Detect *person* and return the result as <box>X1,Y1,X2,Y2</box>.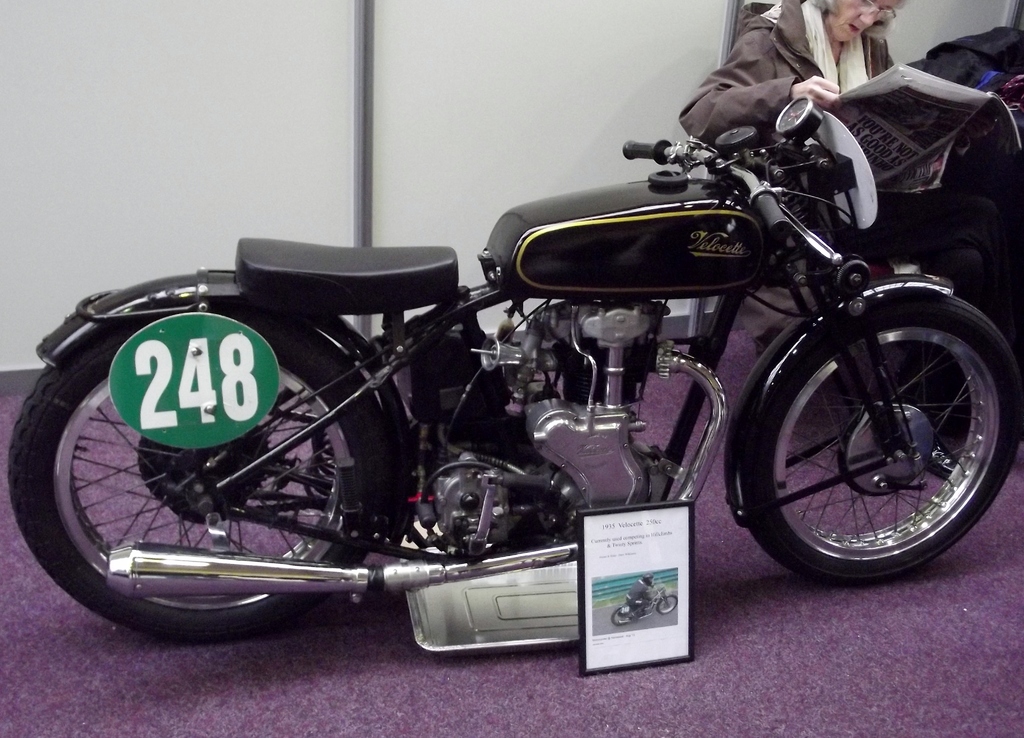
<box>673,0,1022,221</box>.
